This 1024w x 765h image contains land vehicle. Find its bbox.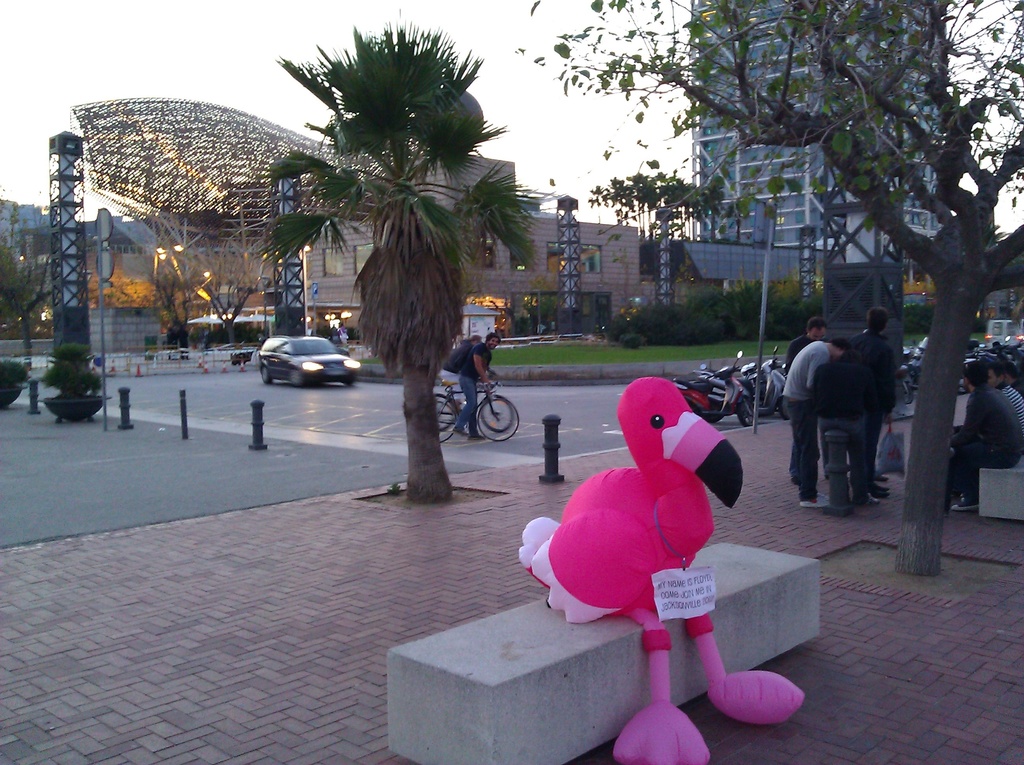
[242,323,360,385].
